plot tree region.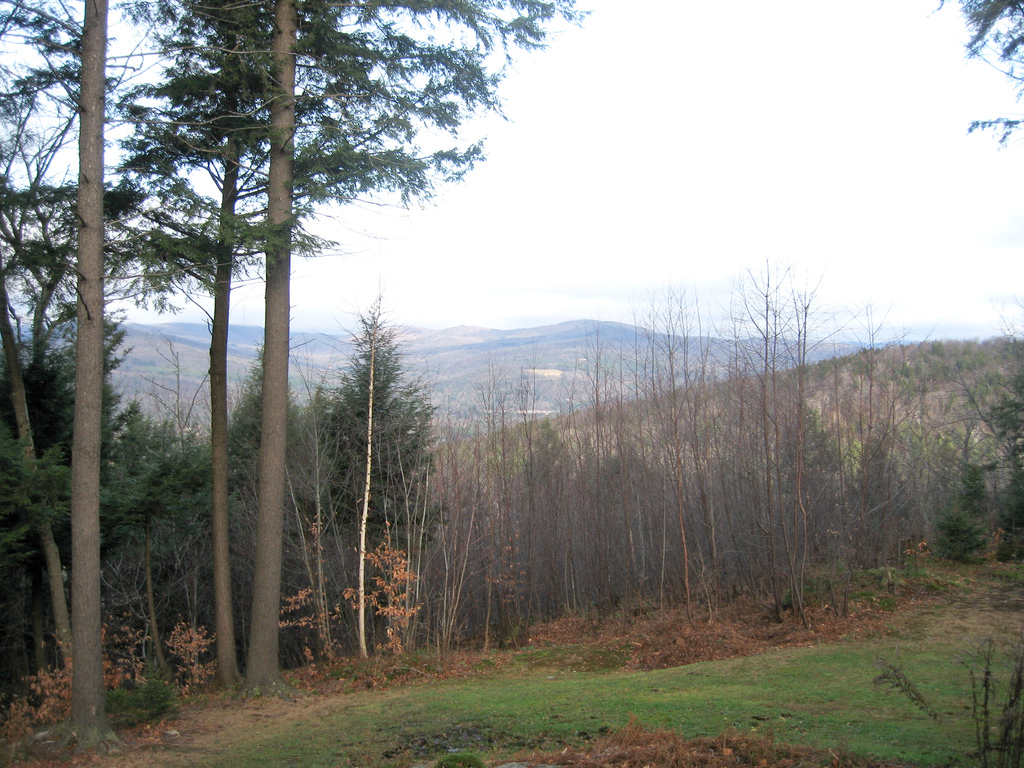
Plotted at 0 428 90 678.
